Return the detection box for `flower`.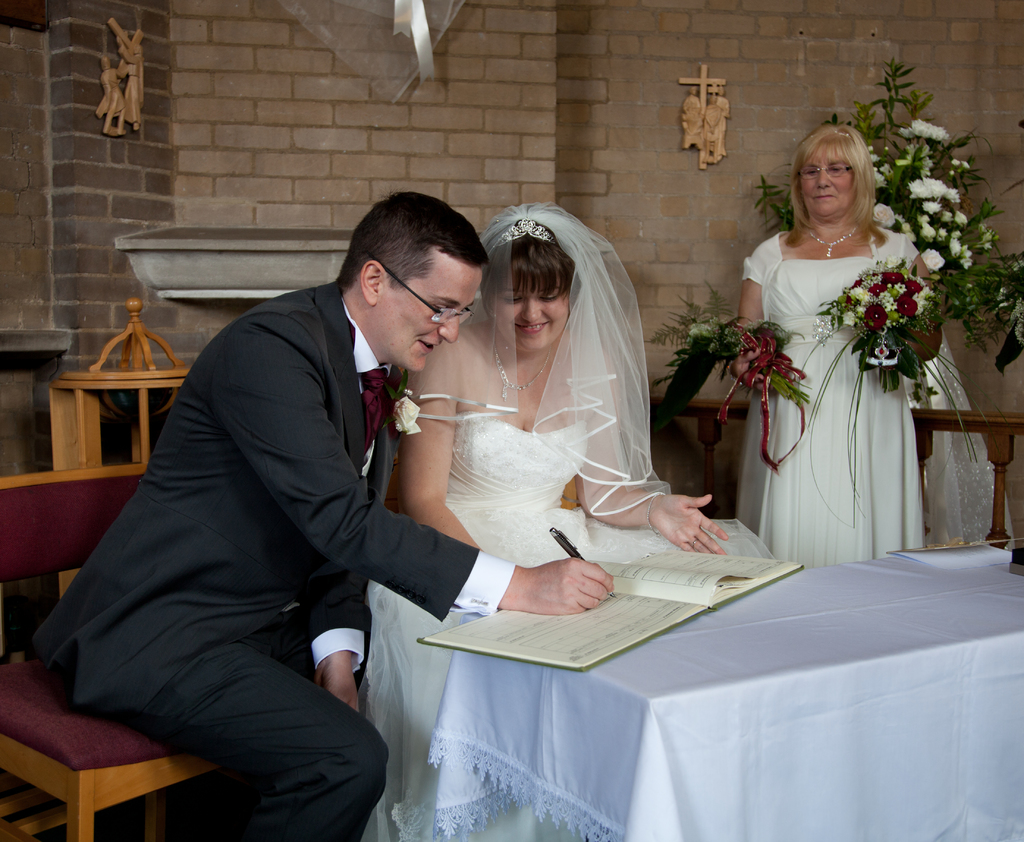
947 162 956 165.
